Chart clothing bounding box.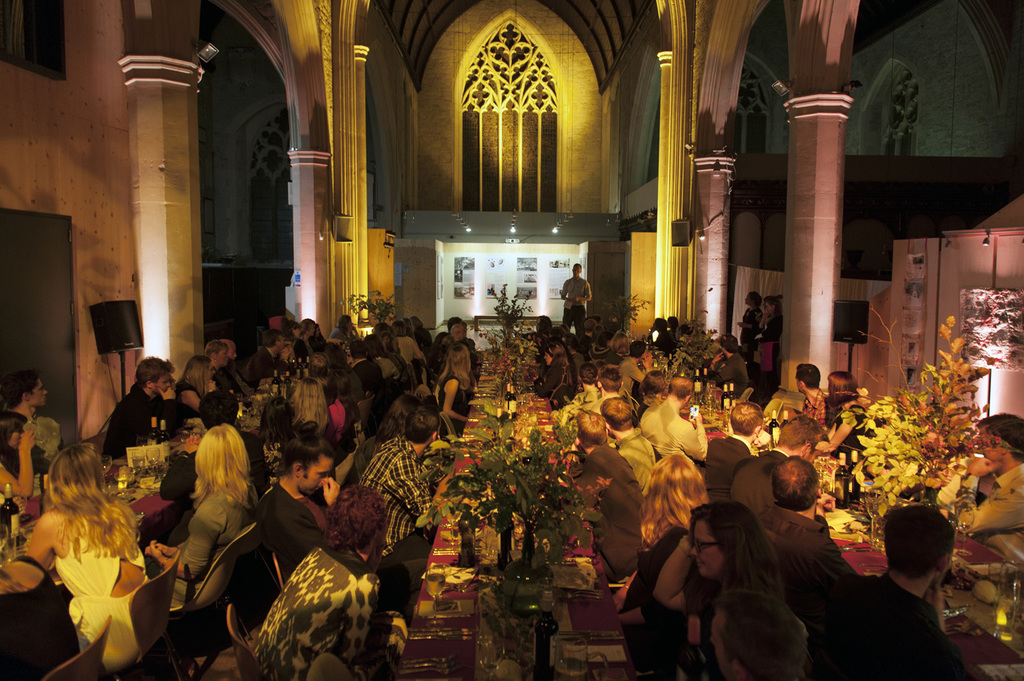
Charted: rect(0, 572, 68, 680).
